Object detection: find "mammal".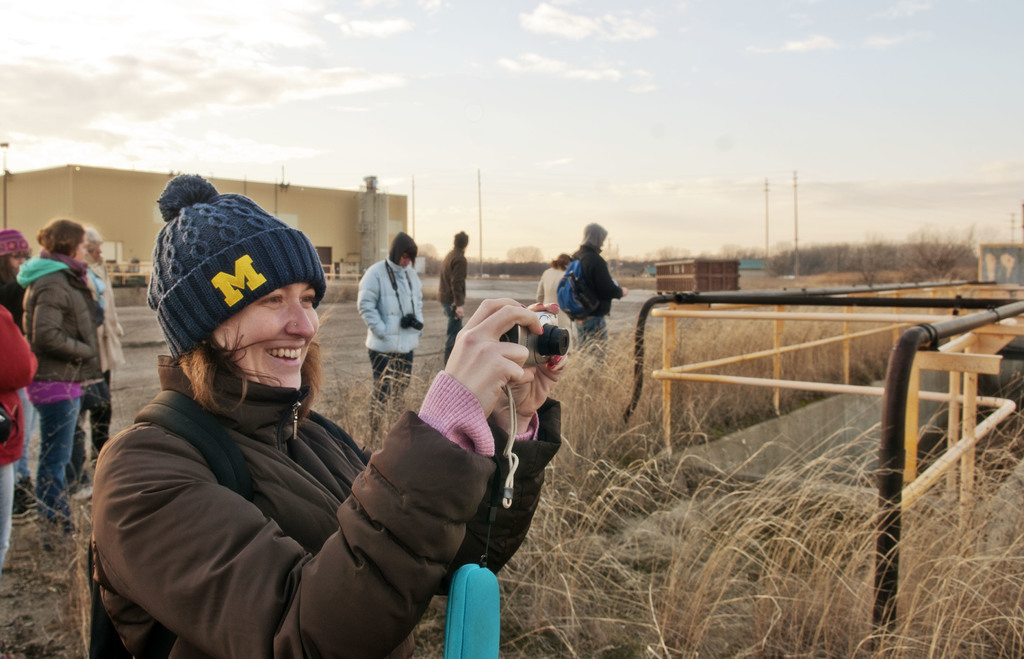
BBox(88, 175, 558, 658).
